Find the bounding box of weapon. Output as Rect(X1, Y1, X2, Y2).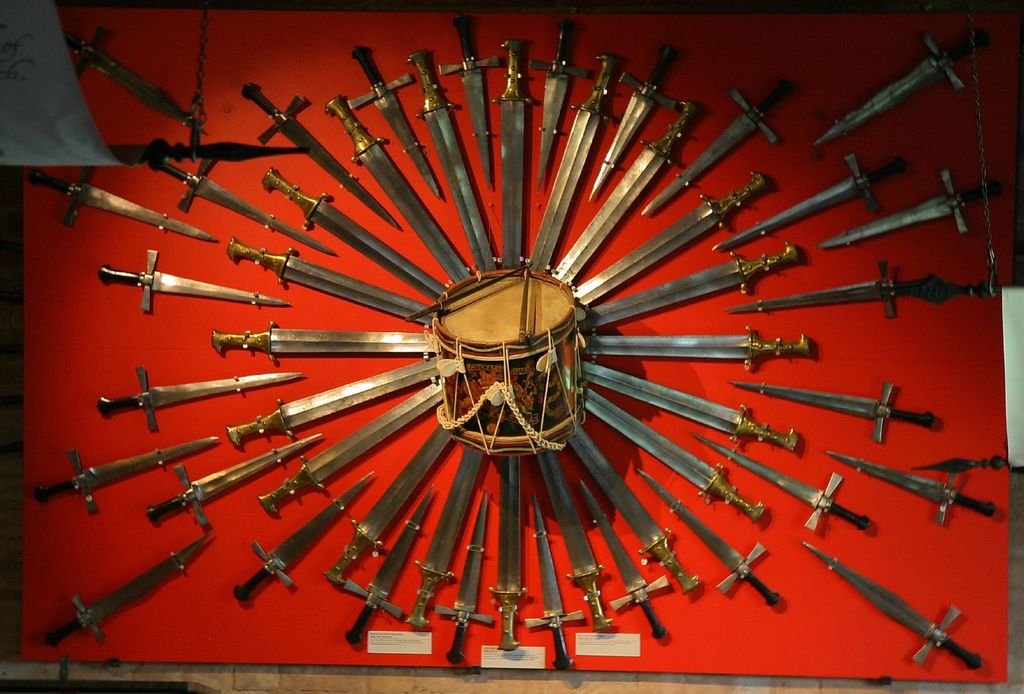
Rect(262, 168, 455, 305).
